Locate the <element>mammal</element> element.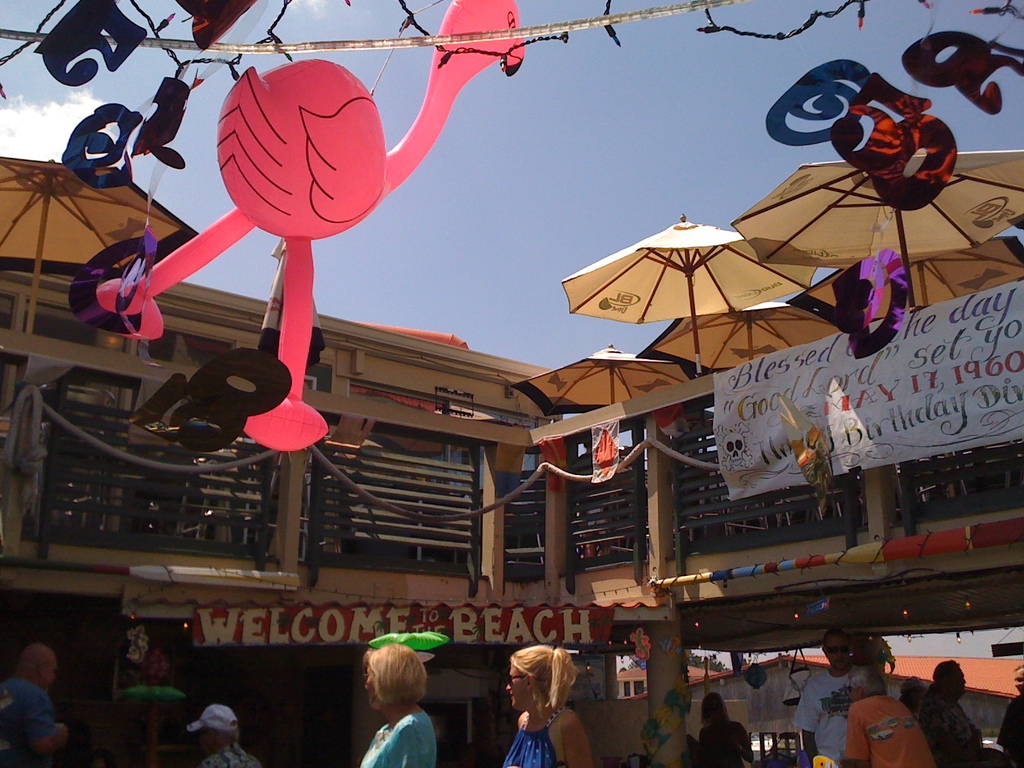
Element bbox: [x1=996, y1=660, x2=1023, y2=767].
